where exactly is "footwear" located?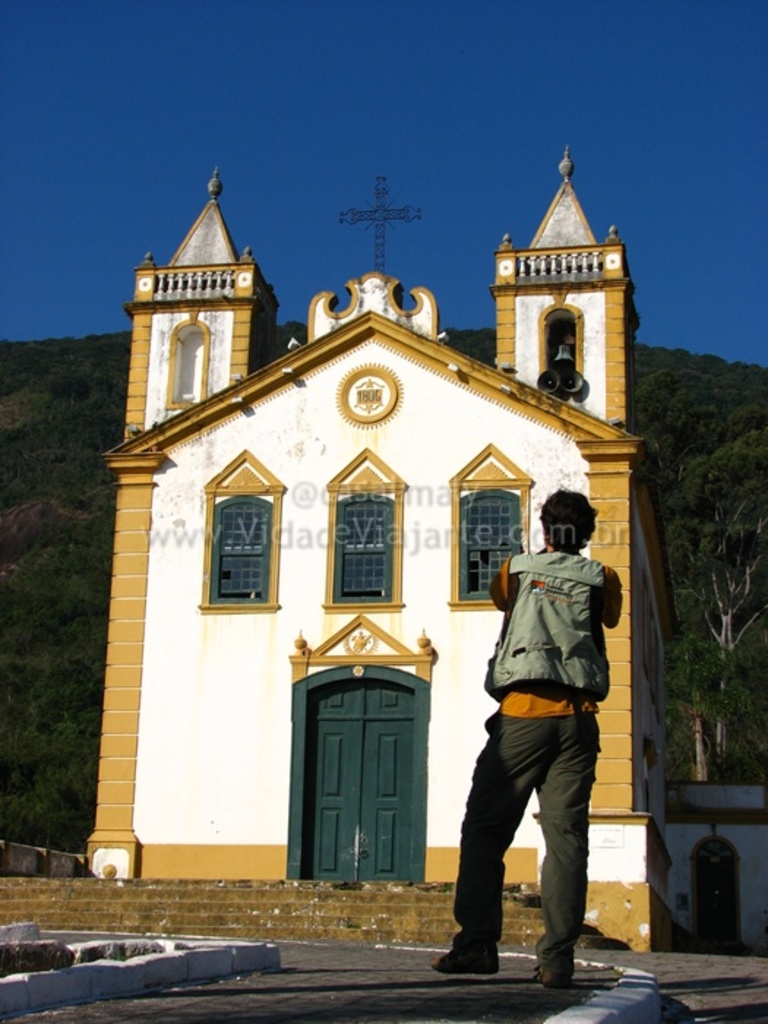
Its bounding box is {"x1": 445, "y1": 914, "x2": 516, "y2": 987}.
